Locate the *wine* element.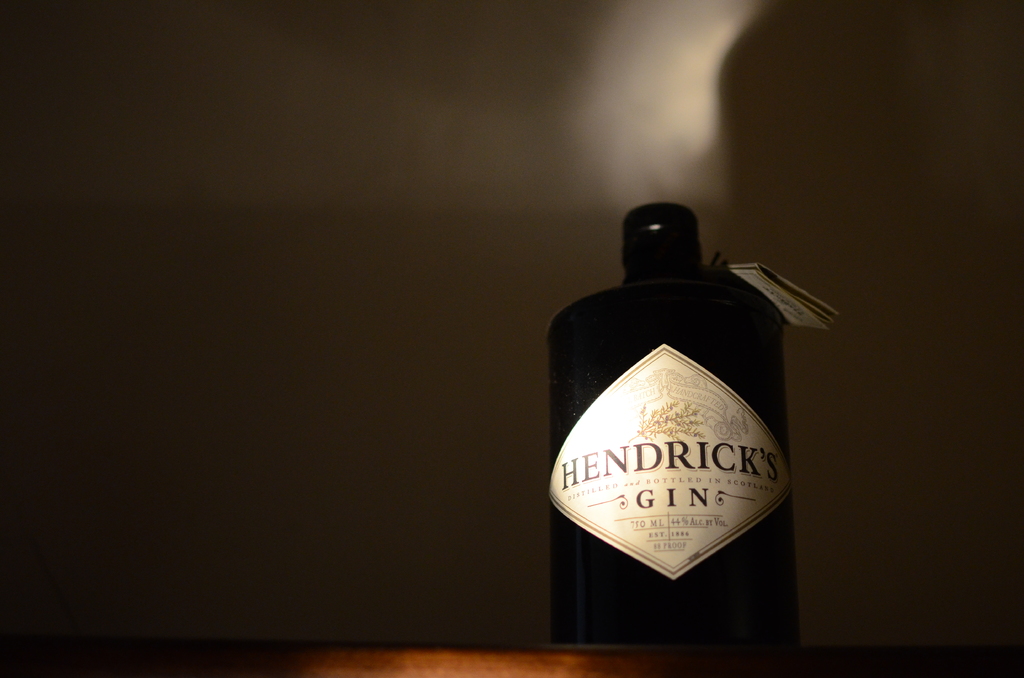
Element bbox: l=556, t=195, r=798, b=631.
